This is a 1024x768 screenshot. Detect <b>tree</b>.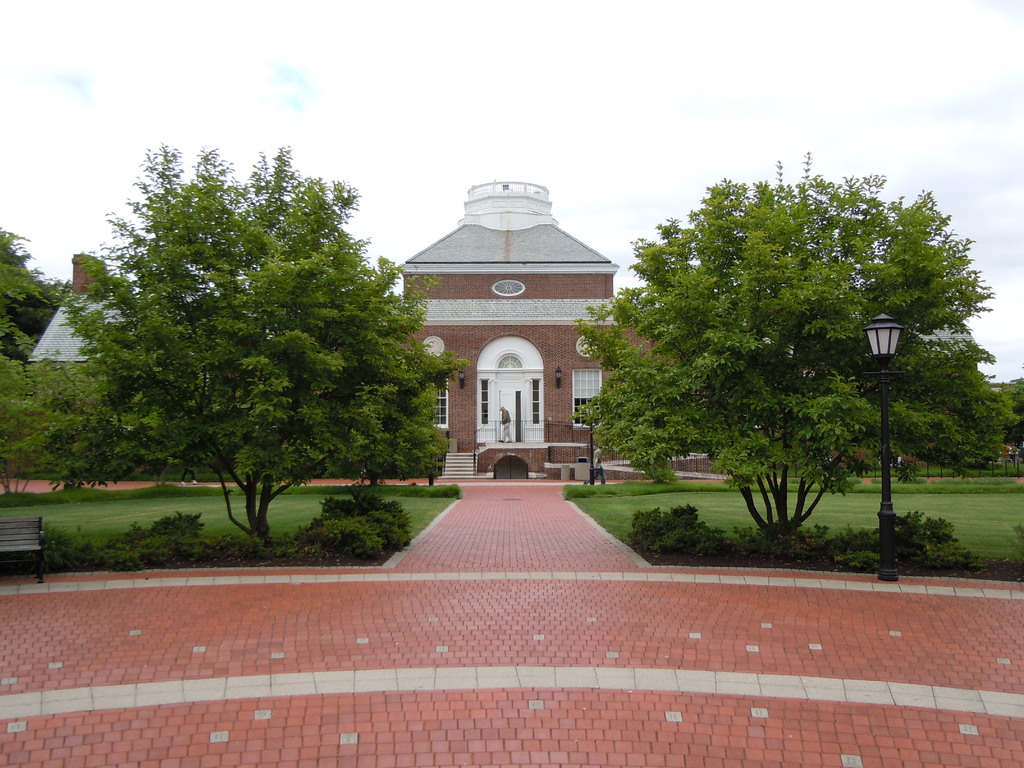
305 491 418 560.
